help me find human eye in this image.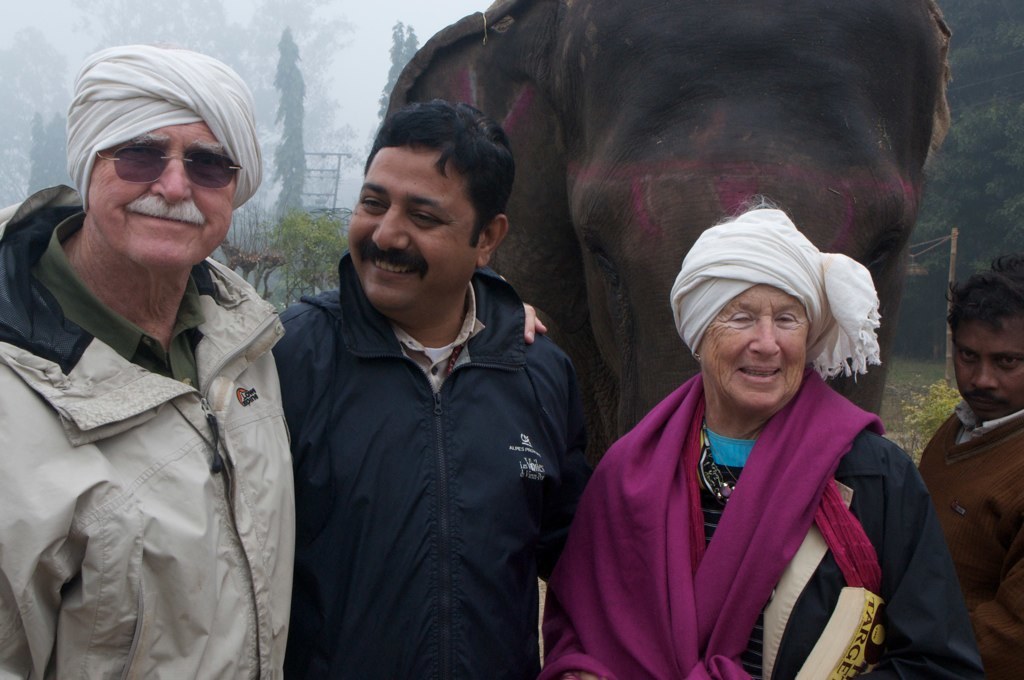
Found it: <region>194, 156, 231, 180</region>.
